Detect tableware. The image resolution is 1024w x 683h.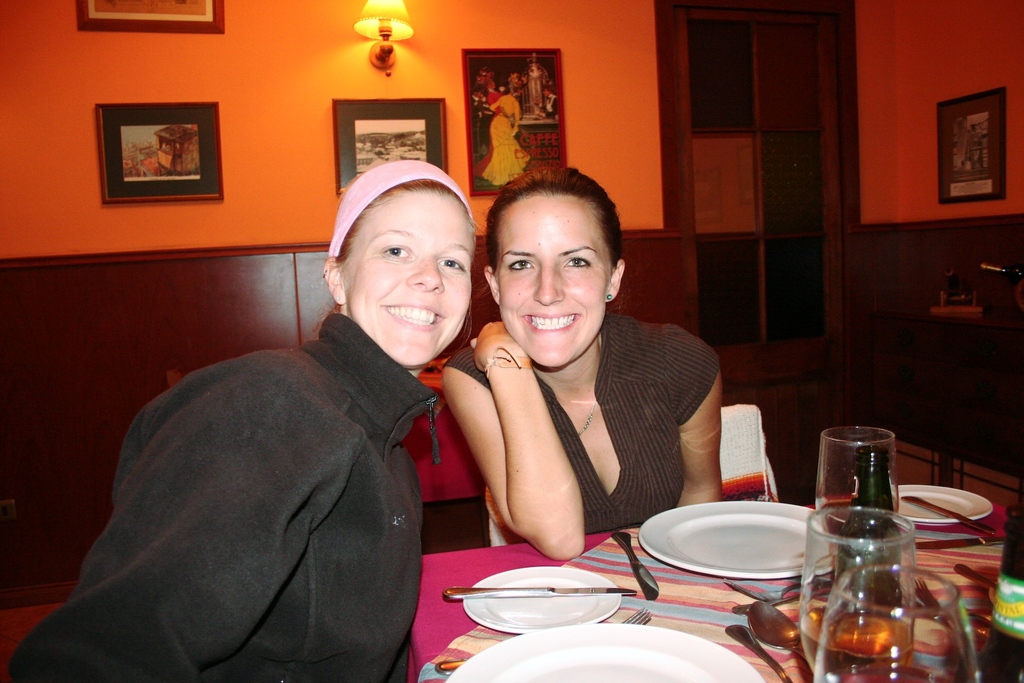
(654,508,840,598).
